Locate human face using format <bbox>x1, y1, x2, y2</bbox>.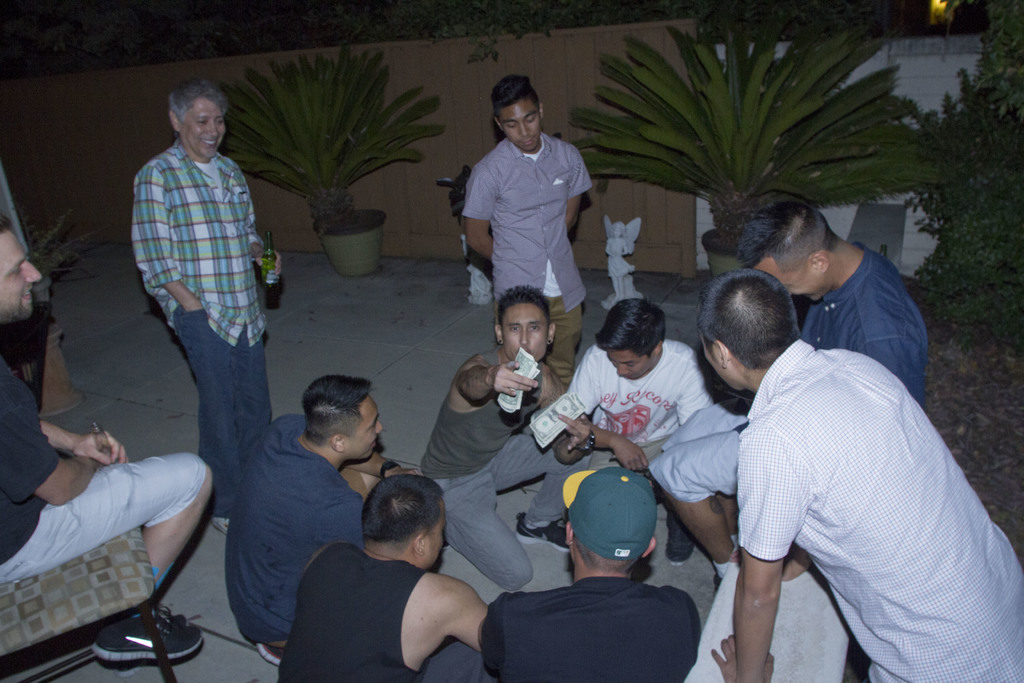
<bbox>0, 226, 42, 323</bbox>.
